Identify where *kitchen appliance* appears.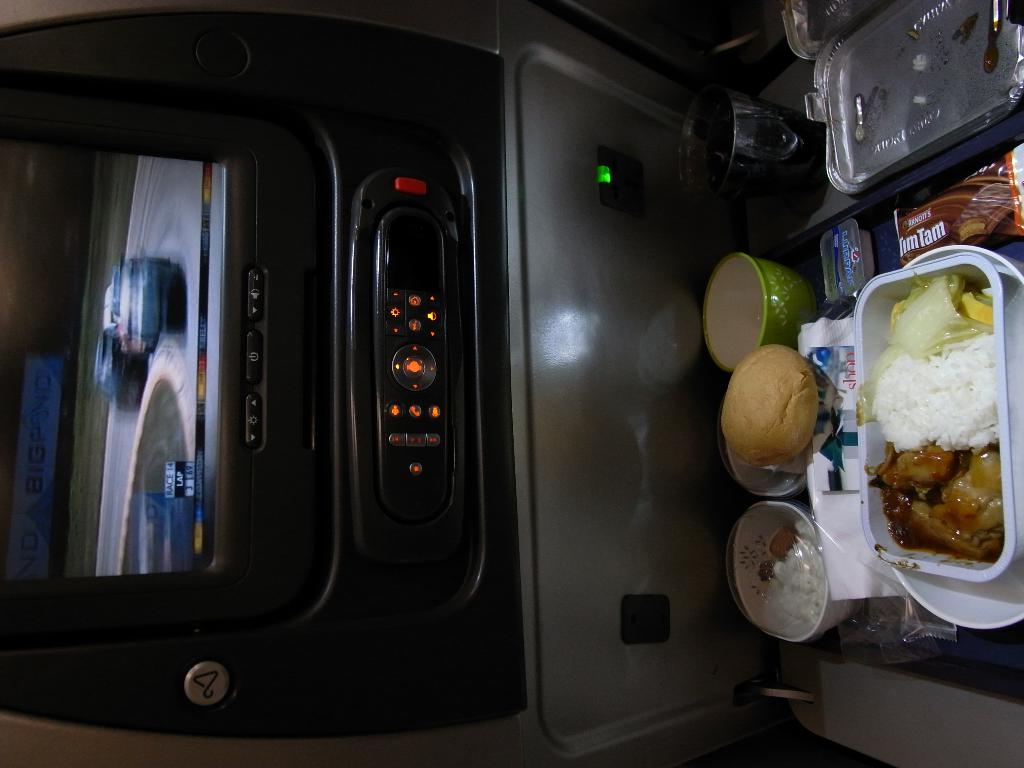
Appears at box=[703, 250, 824, 369].
